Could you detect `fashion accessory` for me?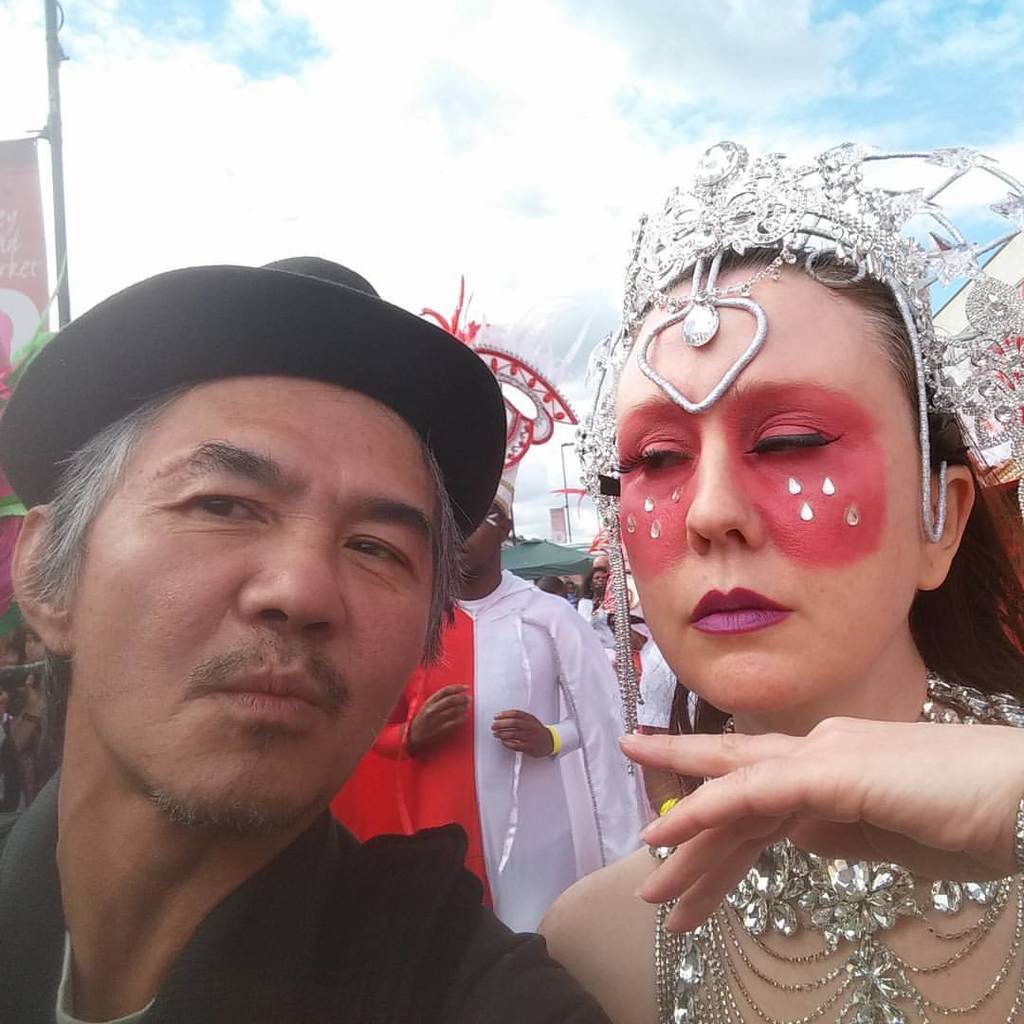
Detection result: [x1=422, y1=277, x2=576, y2=519].
